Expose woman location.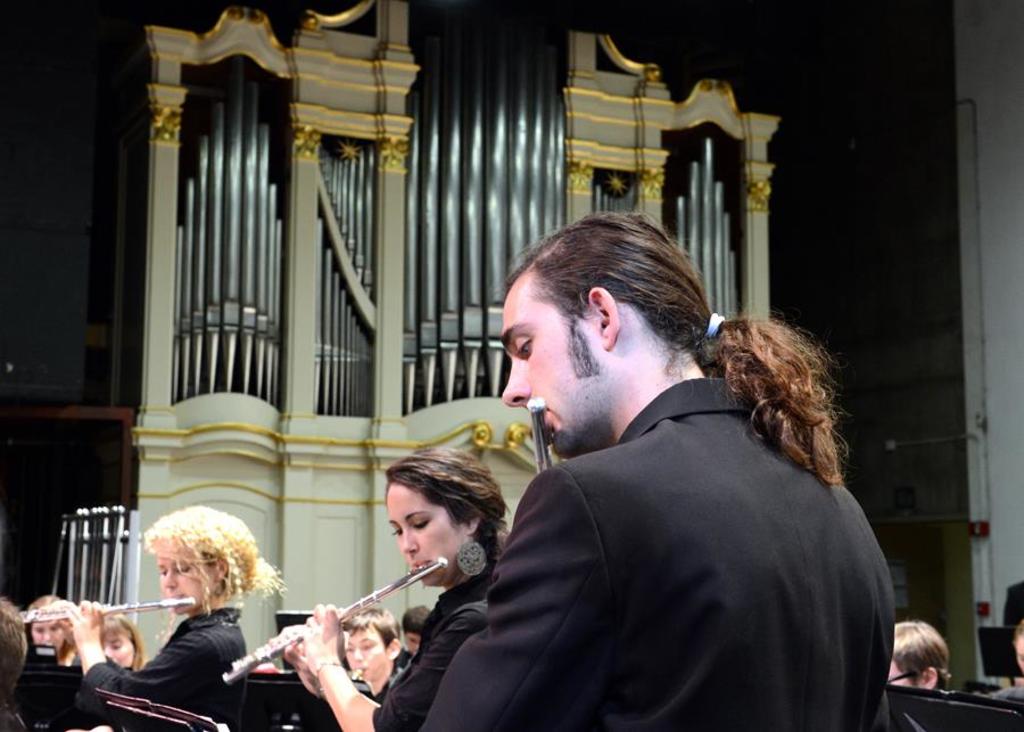
Exposed at detection(115, 509, 282, 717).
